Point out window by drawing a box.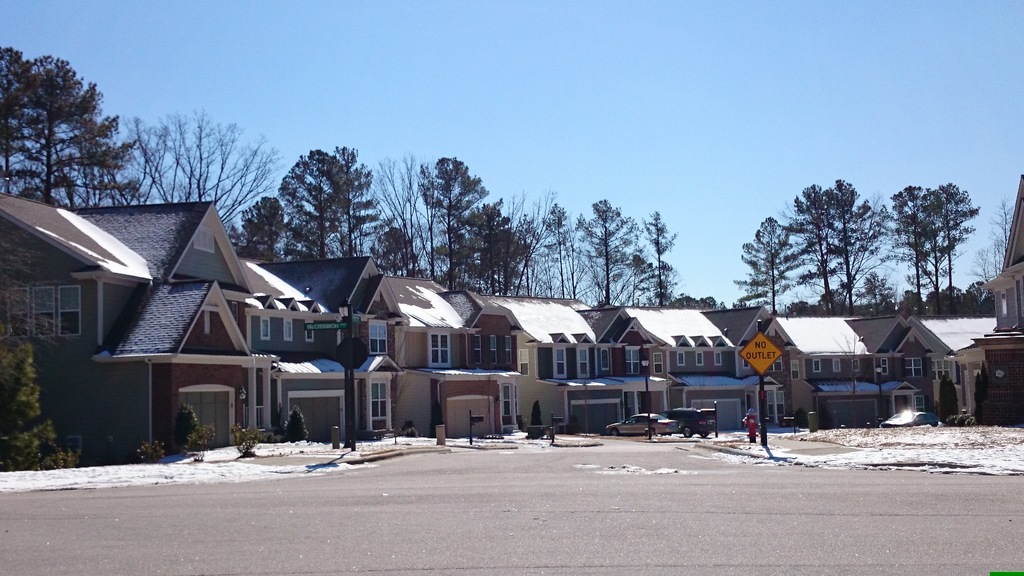
bbox=(906, 356, 928, 383).
